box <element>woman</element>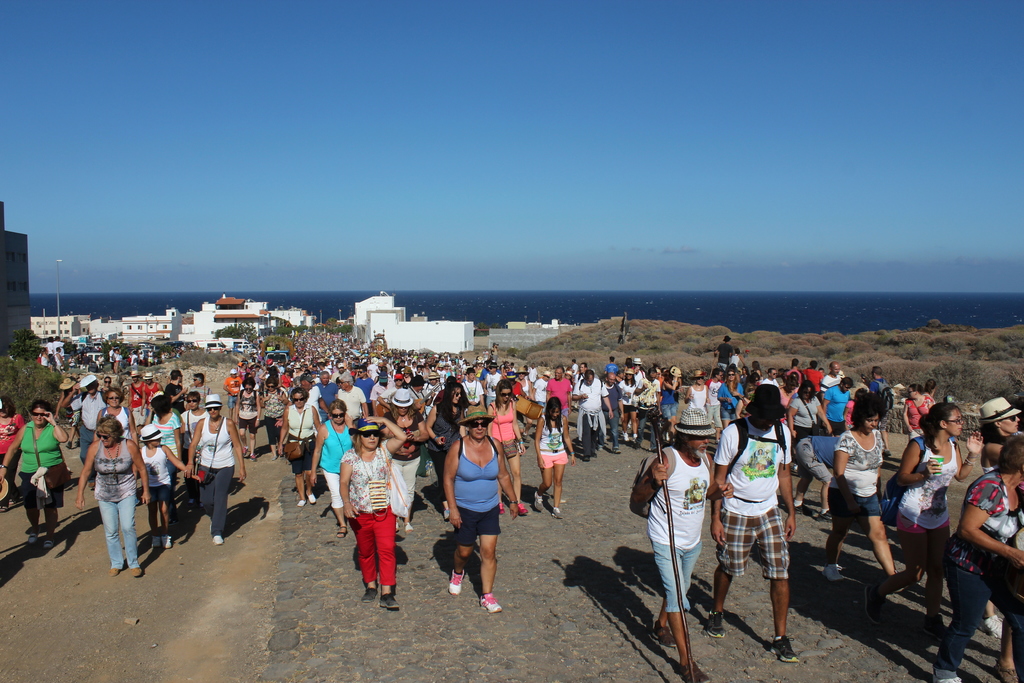
(925, 433, 1023, 682)
